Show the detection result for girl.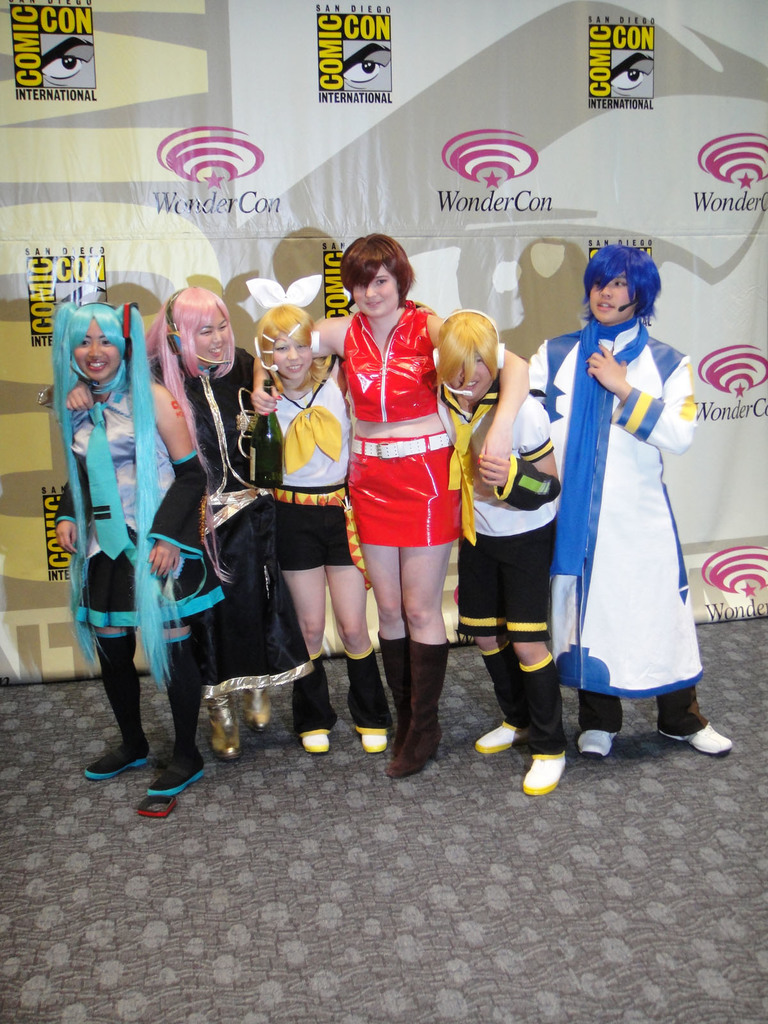
(x1=148, y1=283, x2=308, y2=753).
